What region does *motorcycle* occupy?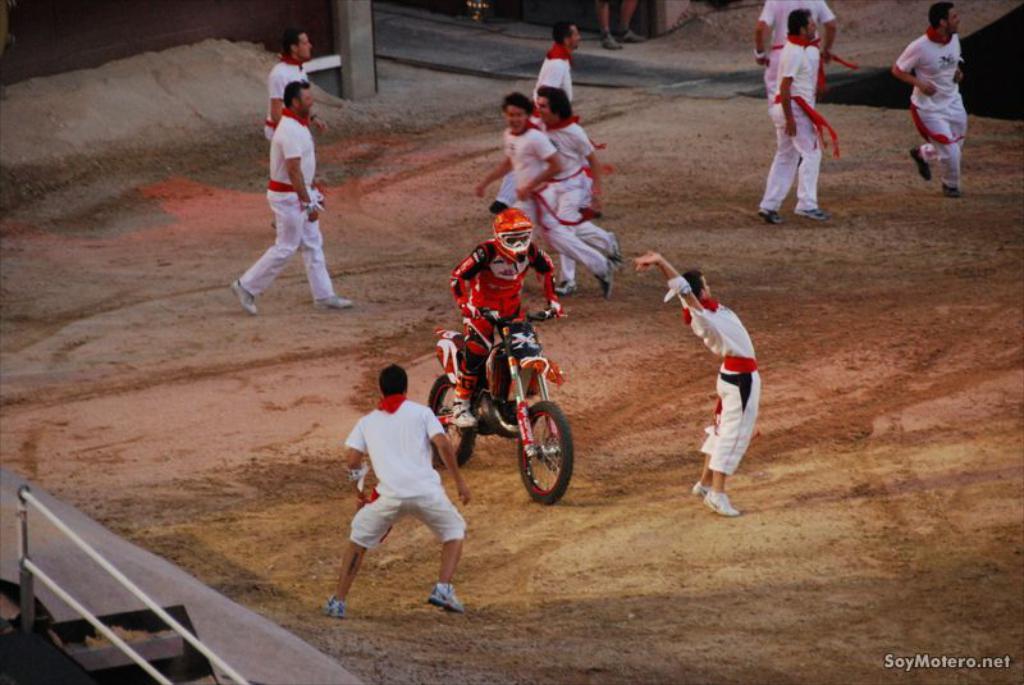
Rect(424, 289, 576, 507).
